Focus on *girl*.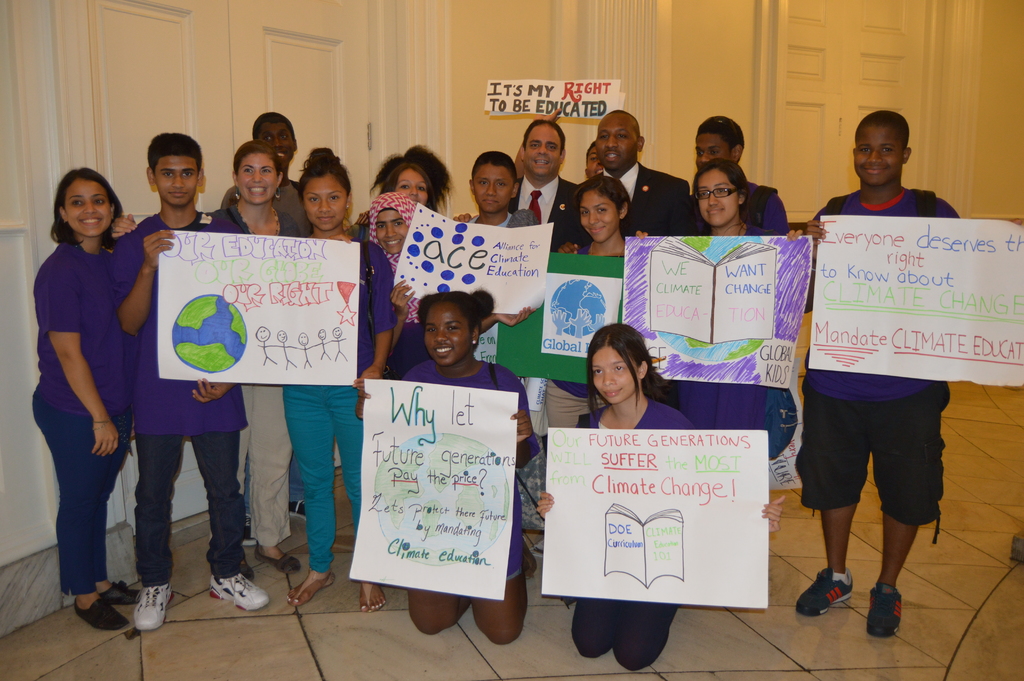
Focused at <bbox>559, 176, 650, 259</bbox>.
